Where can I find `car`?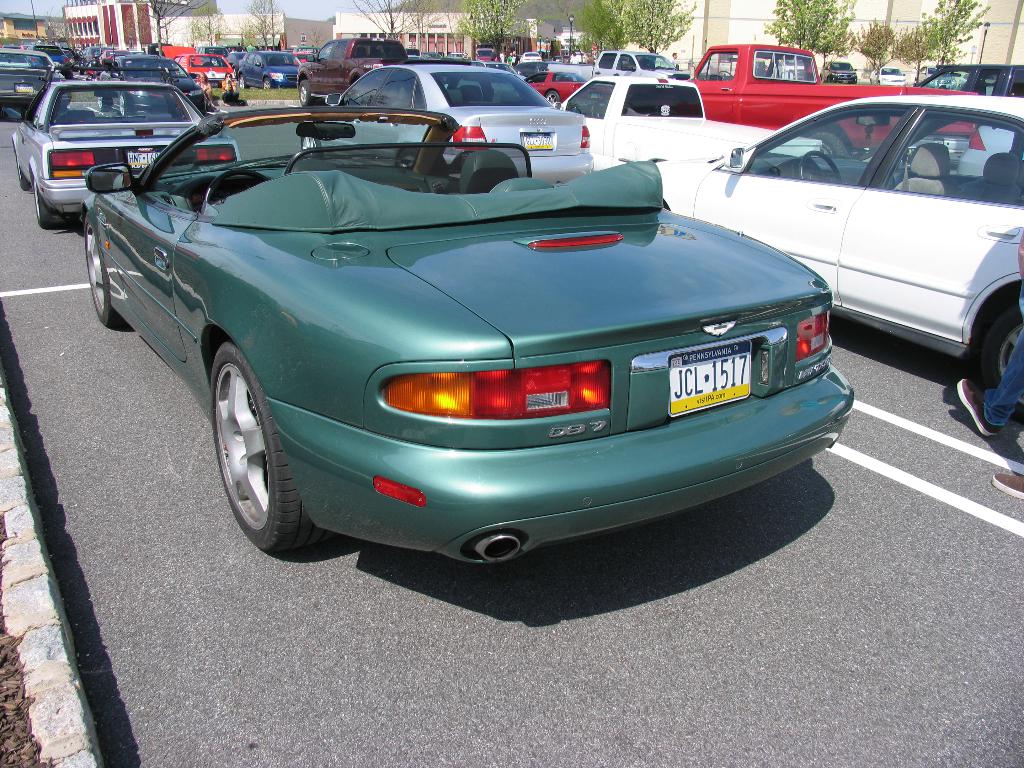
You can find it at select_region(869, 64, 908, 86).
